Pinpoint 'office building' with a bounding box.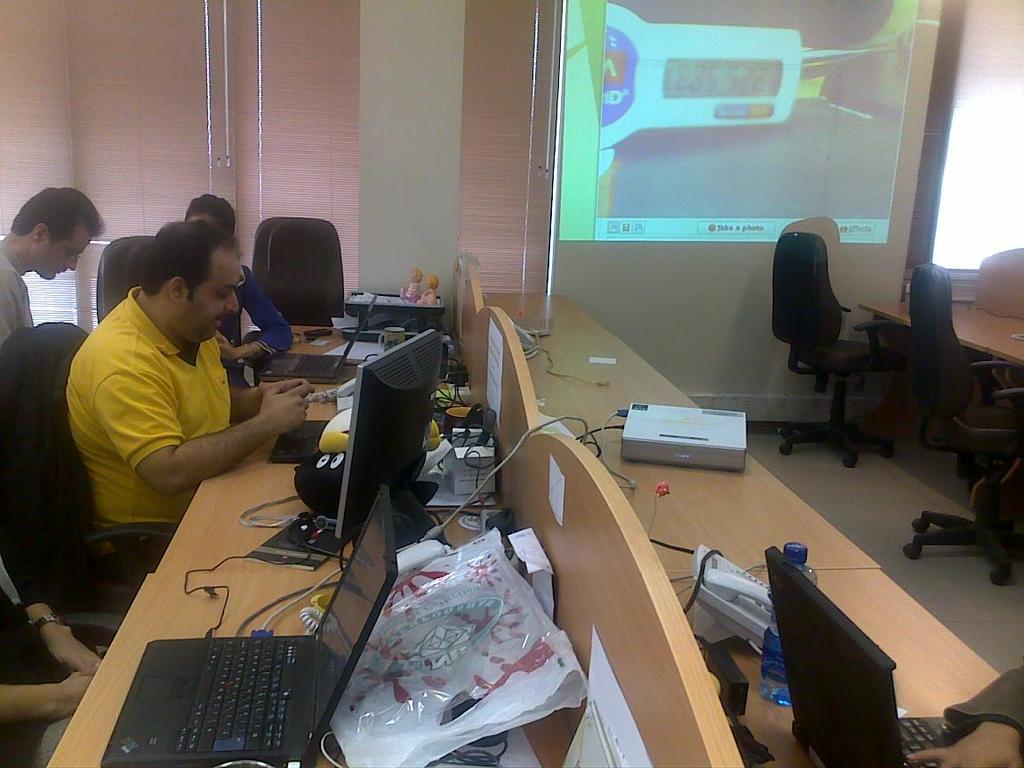
box(49, 5, 983, 758).
